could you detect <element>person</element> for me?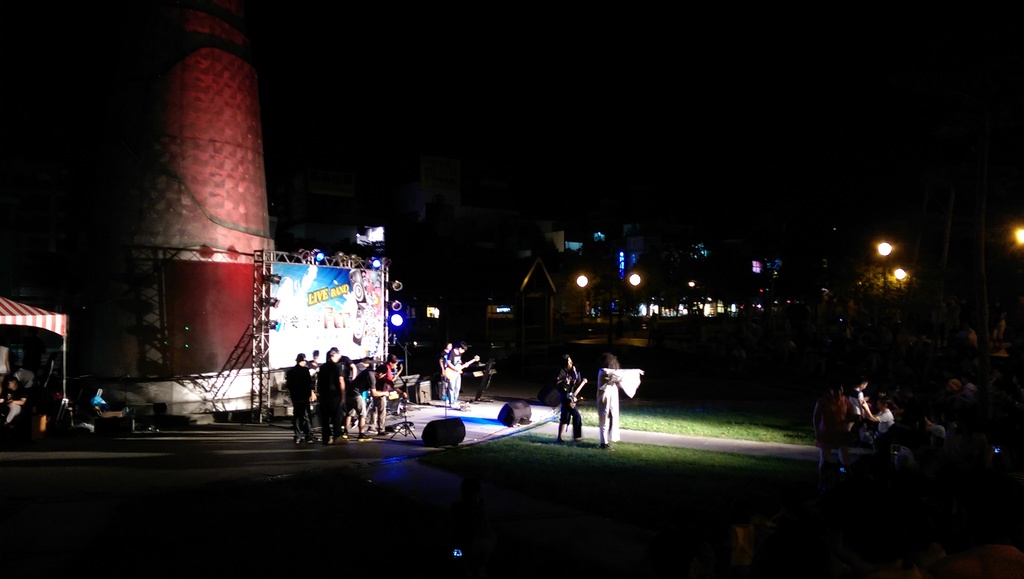
Detection result: region(438, 330, 467, 413).
